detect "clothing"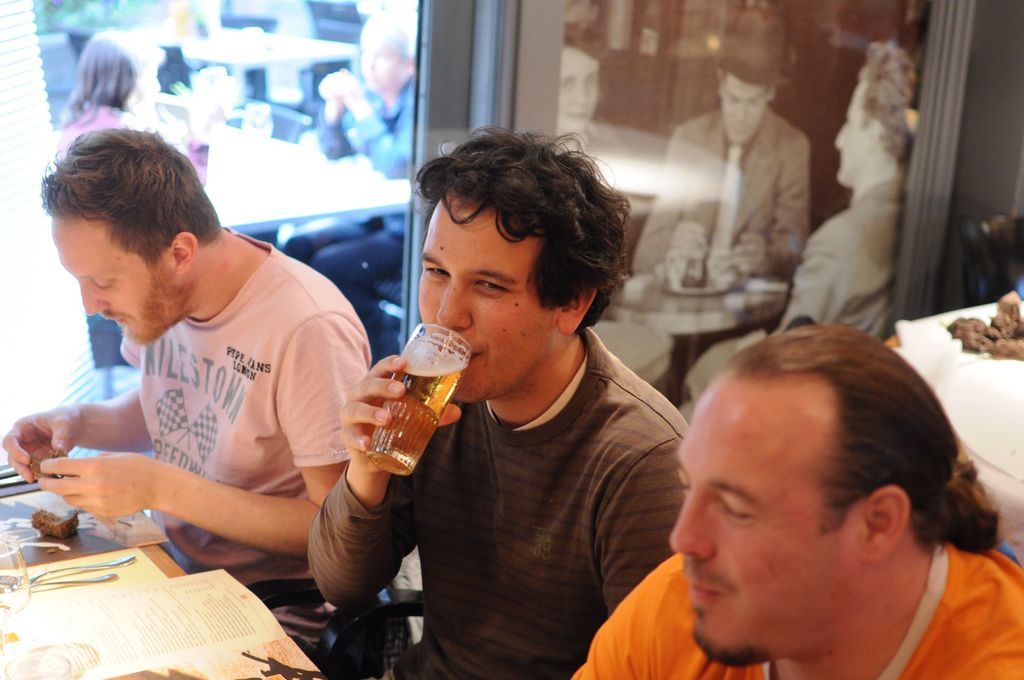
(x1=745, y1=181, x2=979, y2=346)
